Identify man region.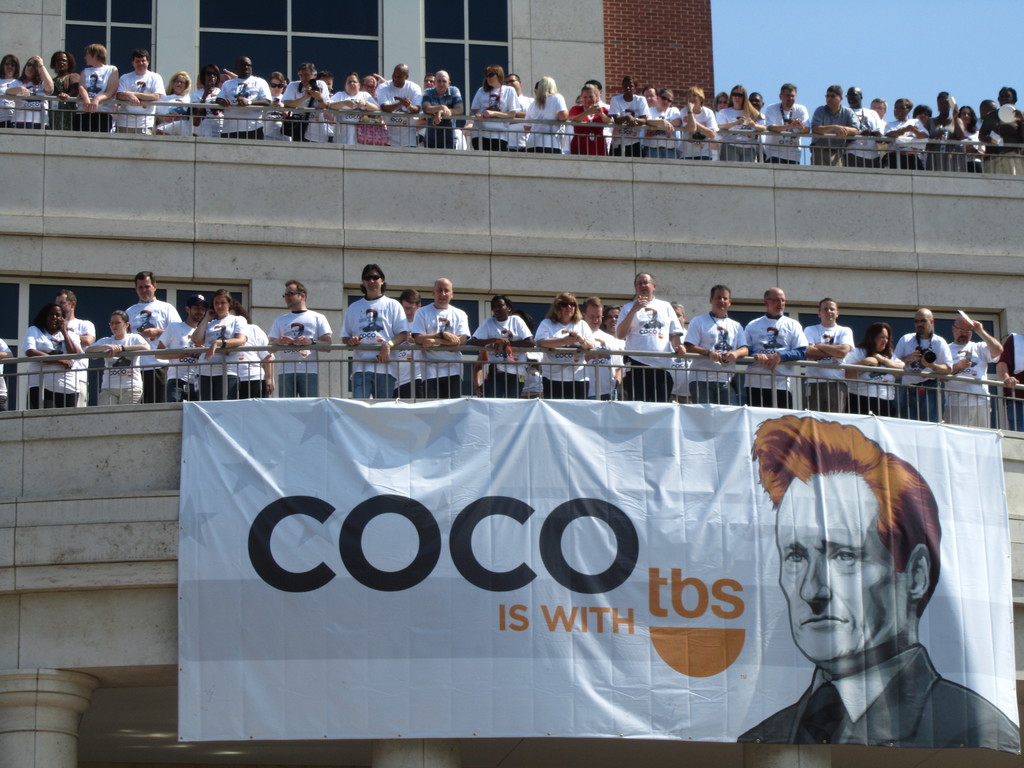
Region: crop(271, 282, 327, 400).
